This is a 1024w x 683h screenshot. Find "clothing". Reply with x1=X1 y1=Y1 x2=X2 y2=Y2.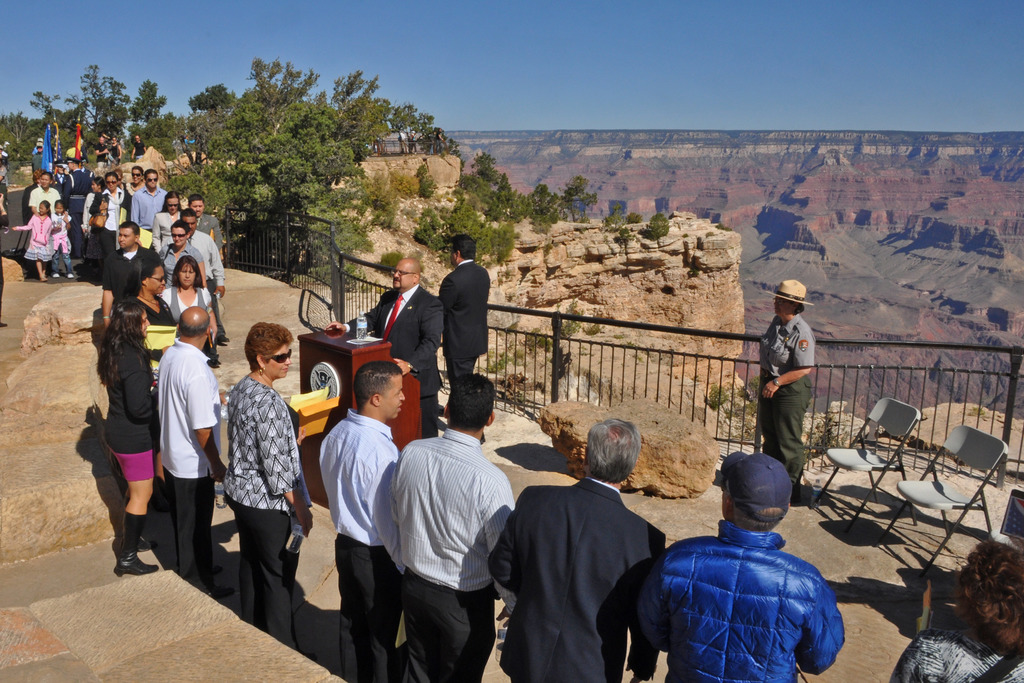
x1=122 y1=182 x2=142 y2=226.
